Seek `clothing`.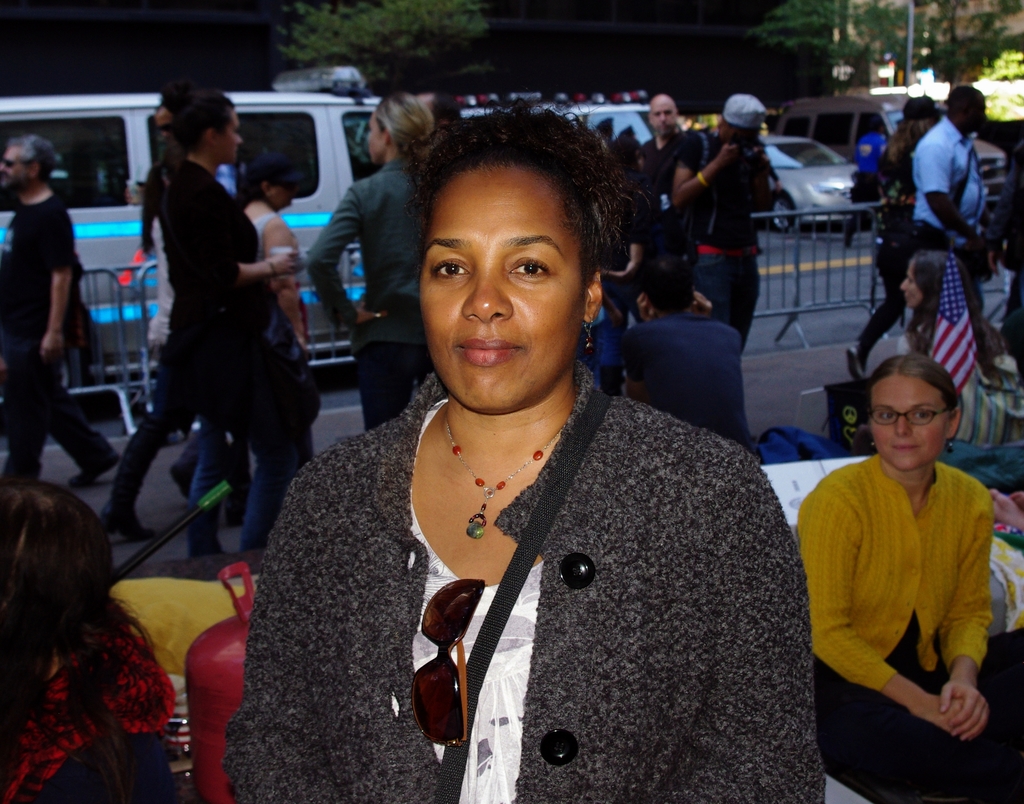
x1=300 y1=159 x2=434 y2=416.
